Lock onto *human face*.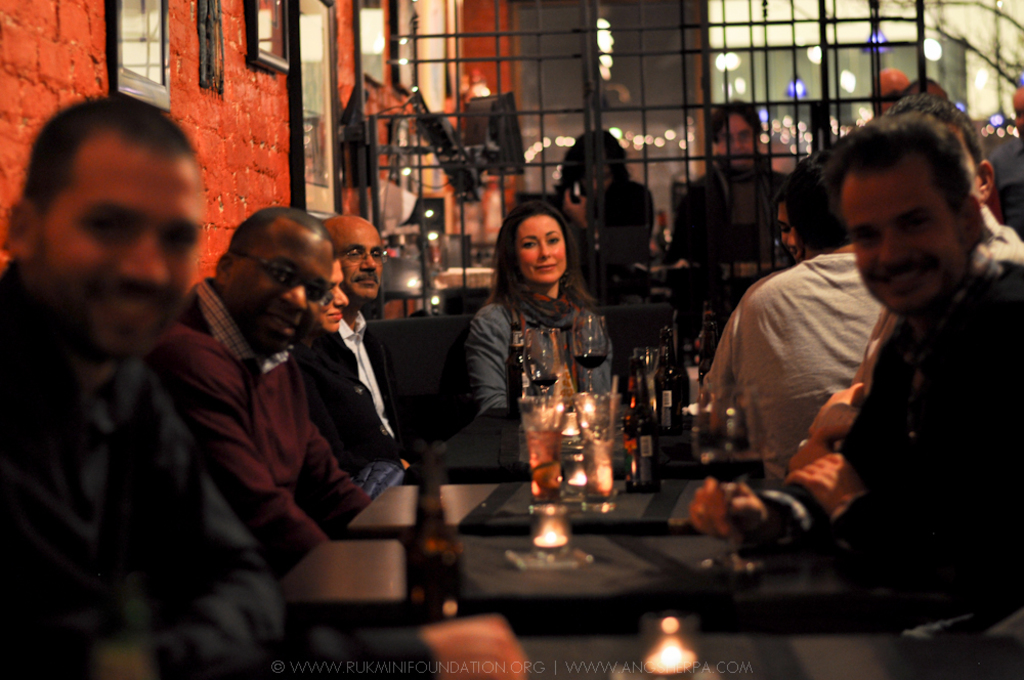
Locked: {"x1": 38, "y1": 156, "x2": 205, "y2": 366}.
